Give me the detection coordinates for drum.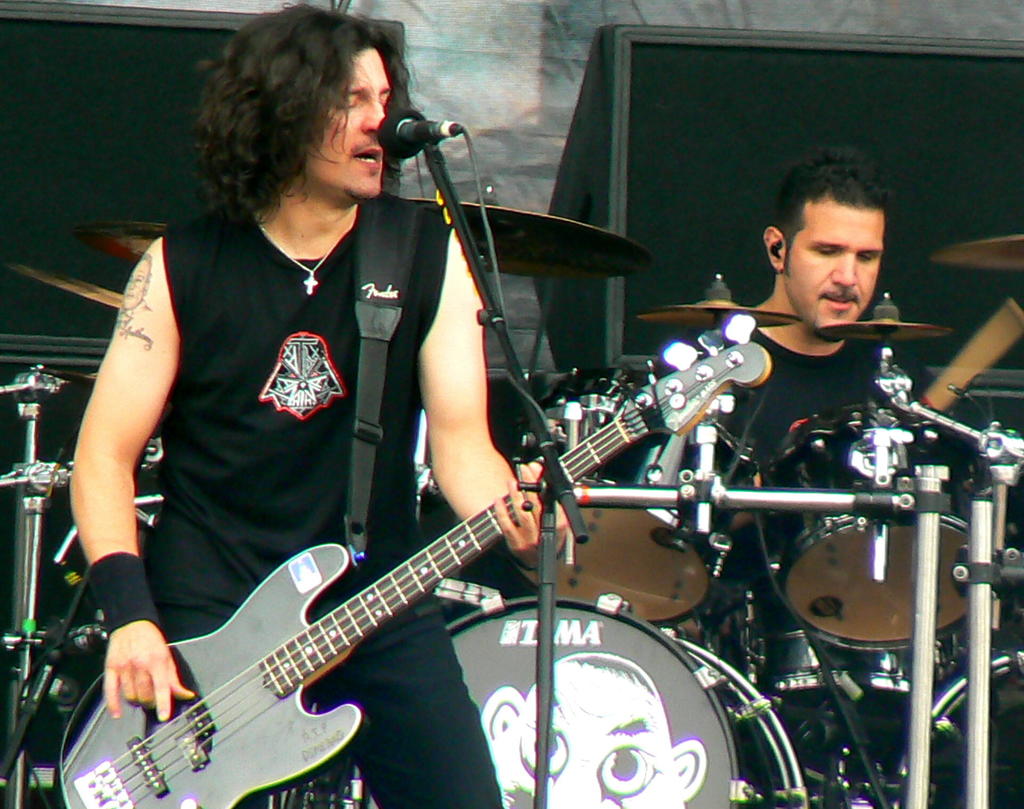
(left=767, top=402, right=1000, bottom=656).
